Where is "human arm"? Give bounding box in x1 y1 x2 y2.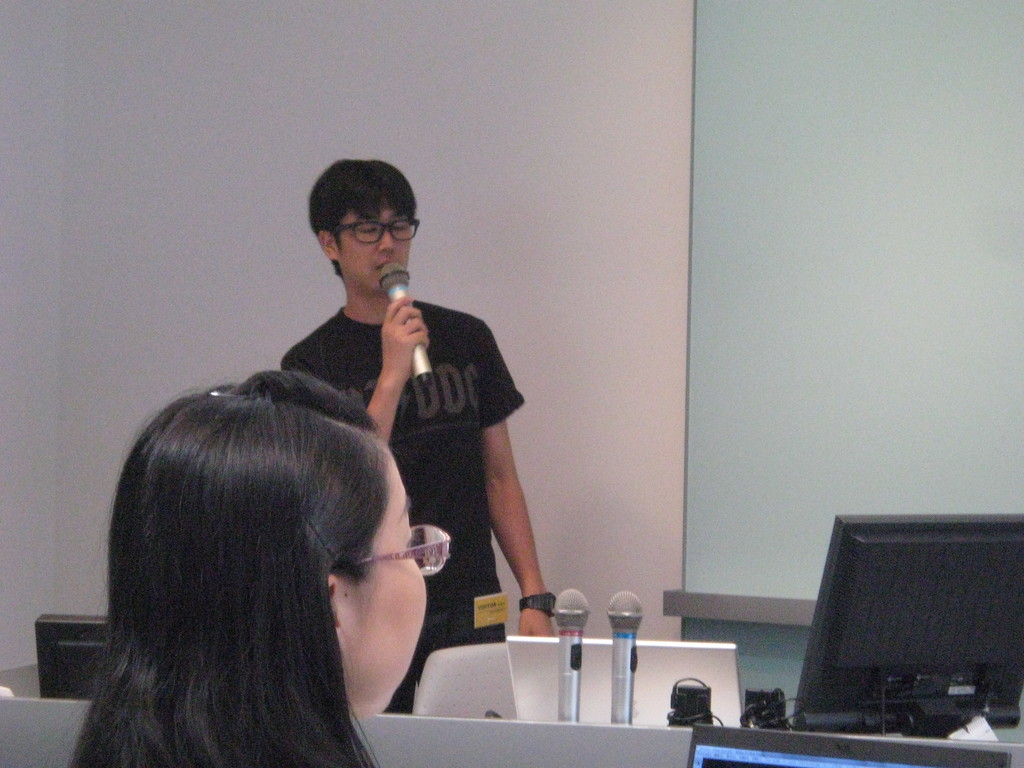
484 319 554 640.
